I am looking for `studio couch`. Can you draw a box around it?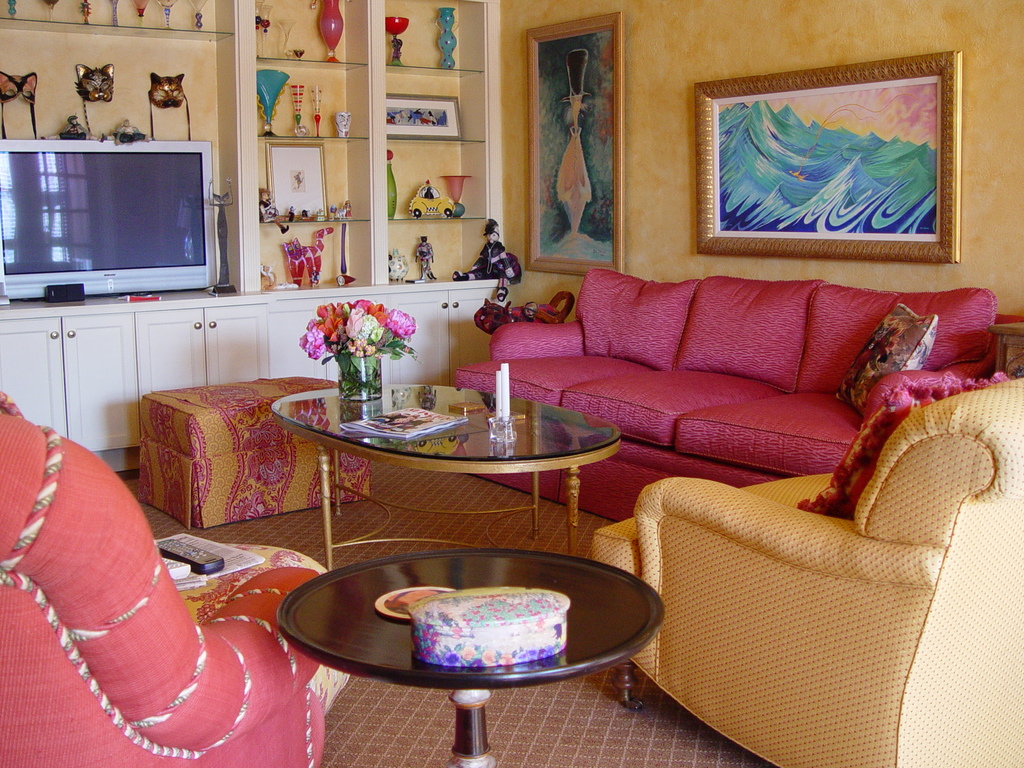
Sure, the bounding box is region(584, 381, 1023, 767).
